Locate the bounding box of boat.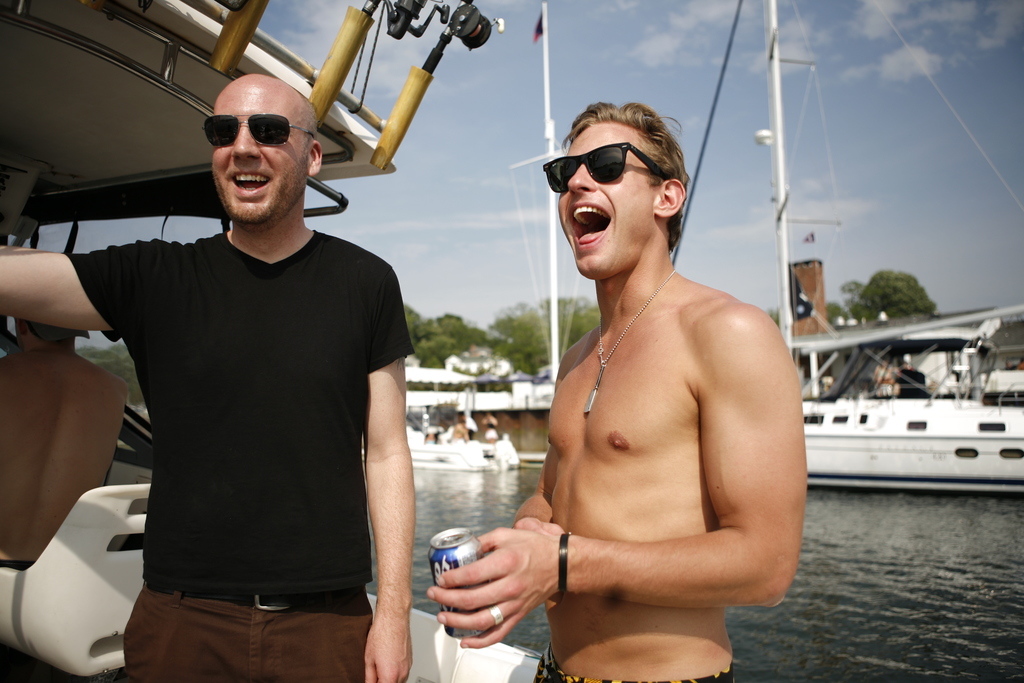
Bounding box: (left=412, top=427, right=522, bottom=465).
